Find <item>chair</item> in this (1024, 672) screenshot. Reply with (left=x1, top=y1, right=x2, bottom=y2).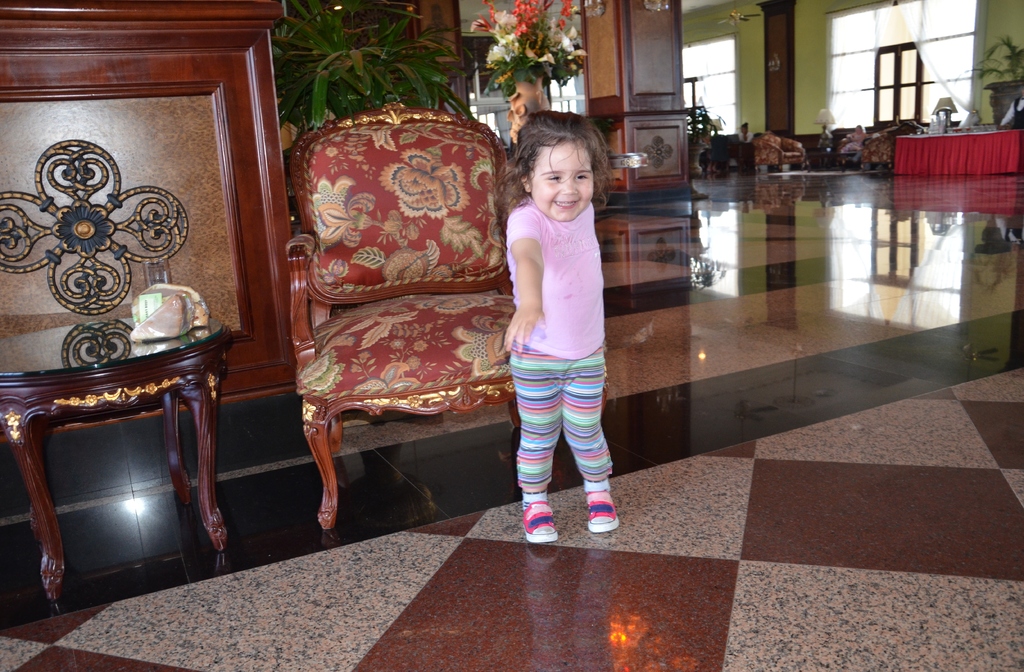
(left=257, top=88, right=560, bottom=540).
